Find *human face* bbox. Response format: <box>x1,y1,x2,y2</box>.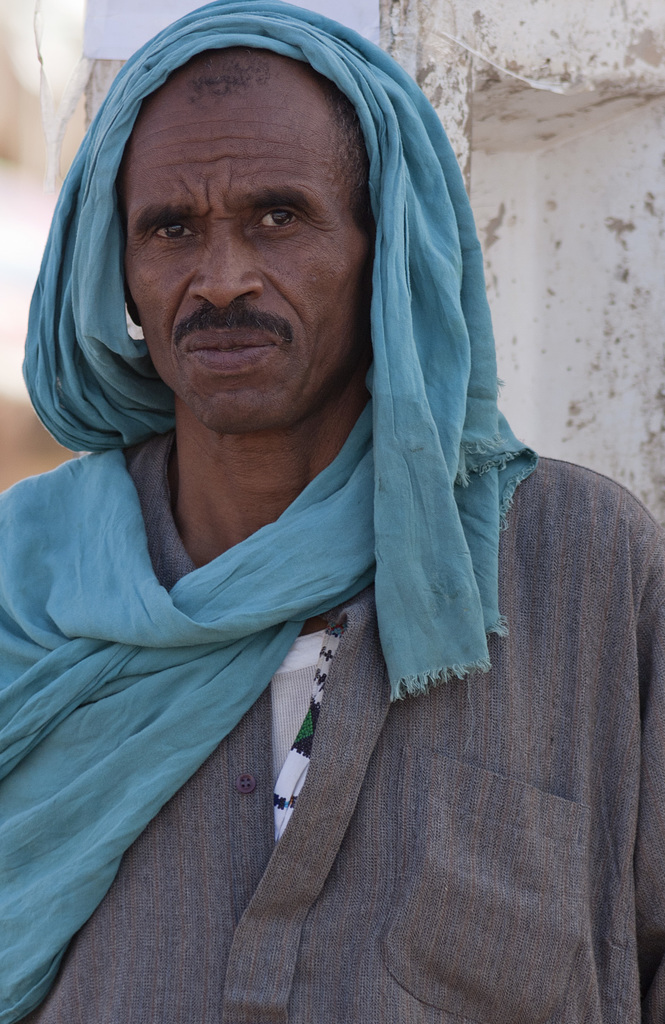
<box>108,63,378,441</box>.
